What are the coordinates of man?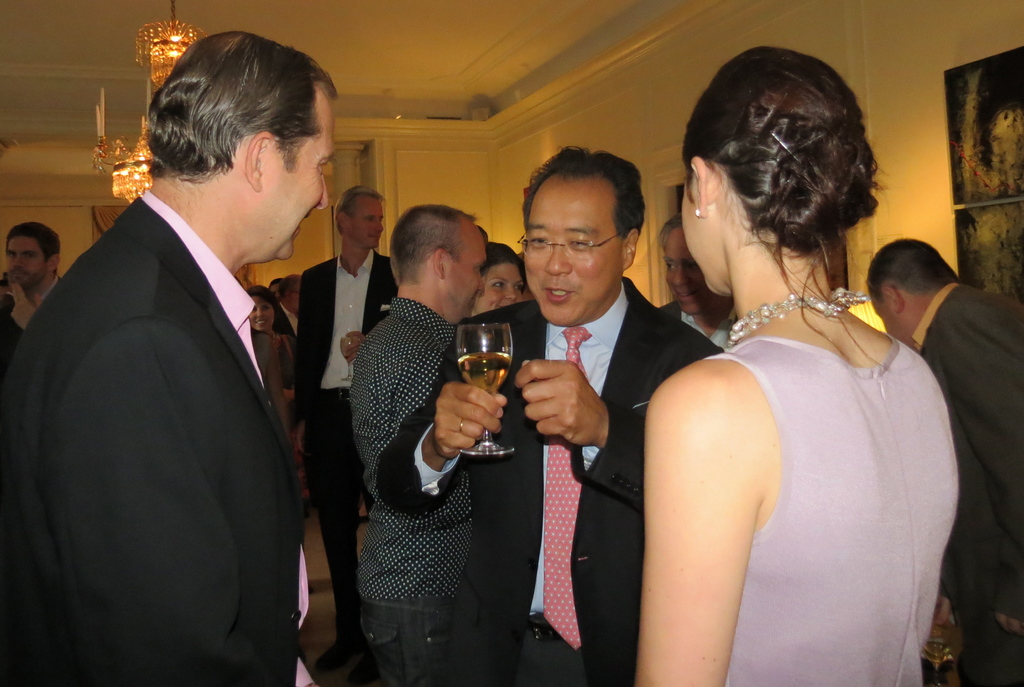
Rect(0, 222, 76, 358).
